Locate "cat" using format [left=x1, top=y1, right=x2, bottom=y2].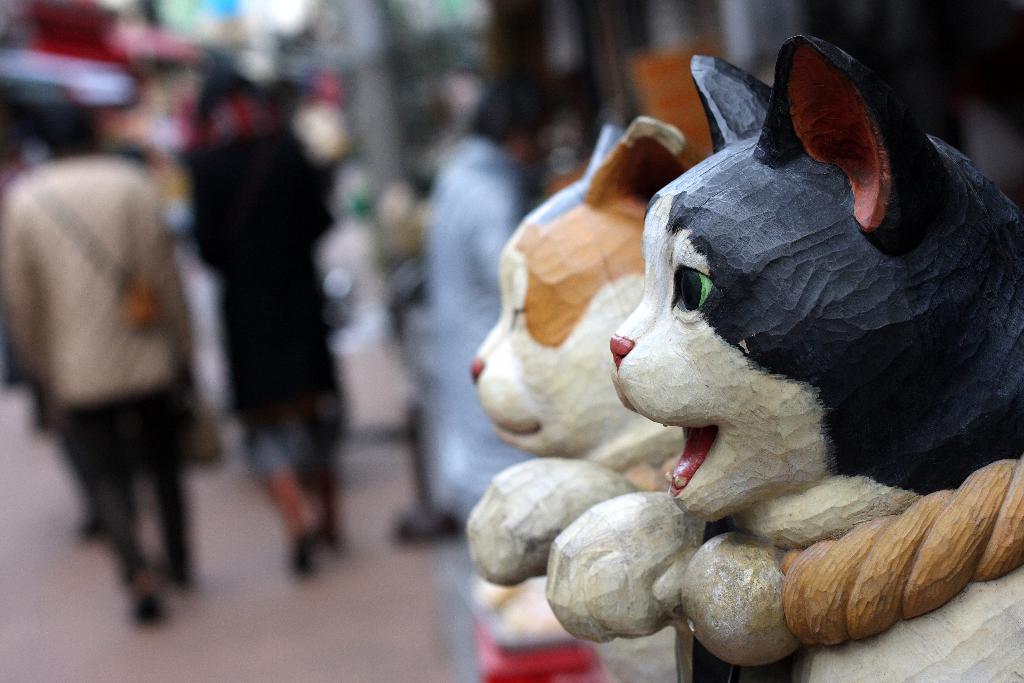
[left=540, top=56, right=1022, bottom=639].
